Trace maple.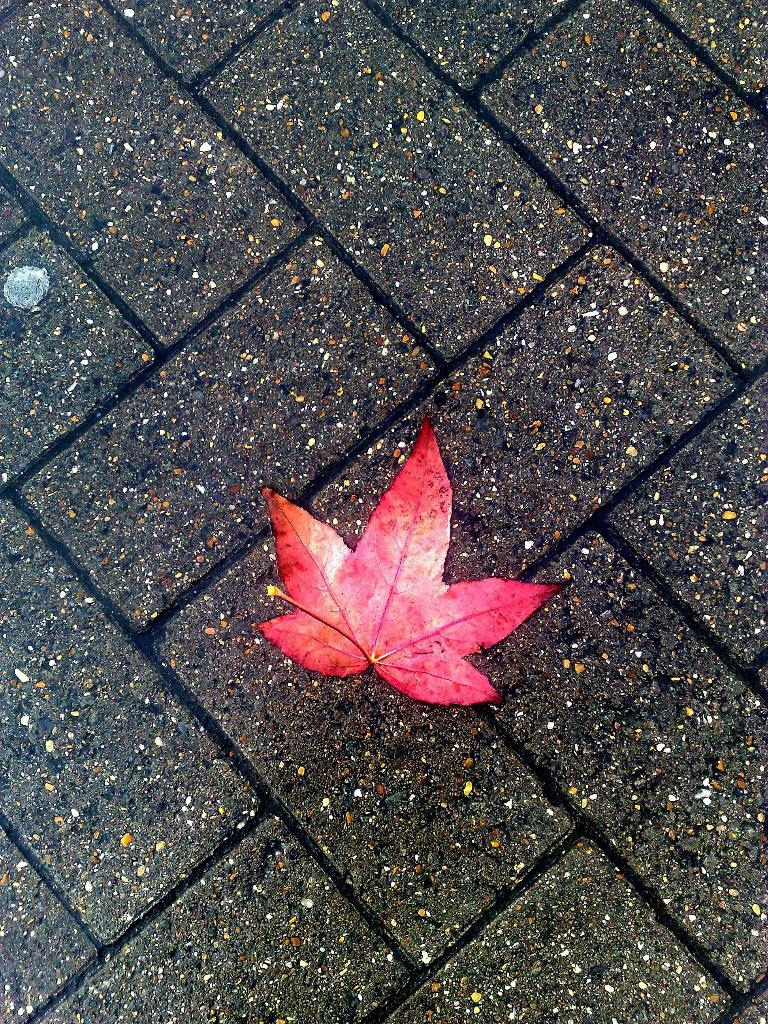
Traced to [left=258, top=413, right=573, bottom=704].
